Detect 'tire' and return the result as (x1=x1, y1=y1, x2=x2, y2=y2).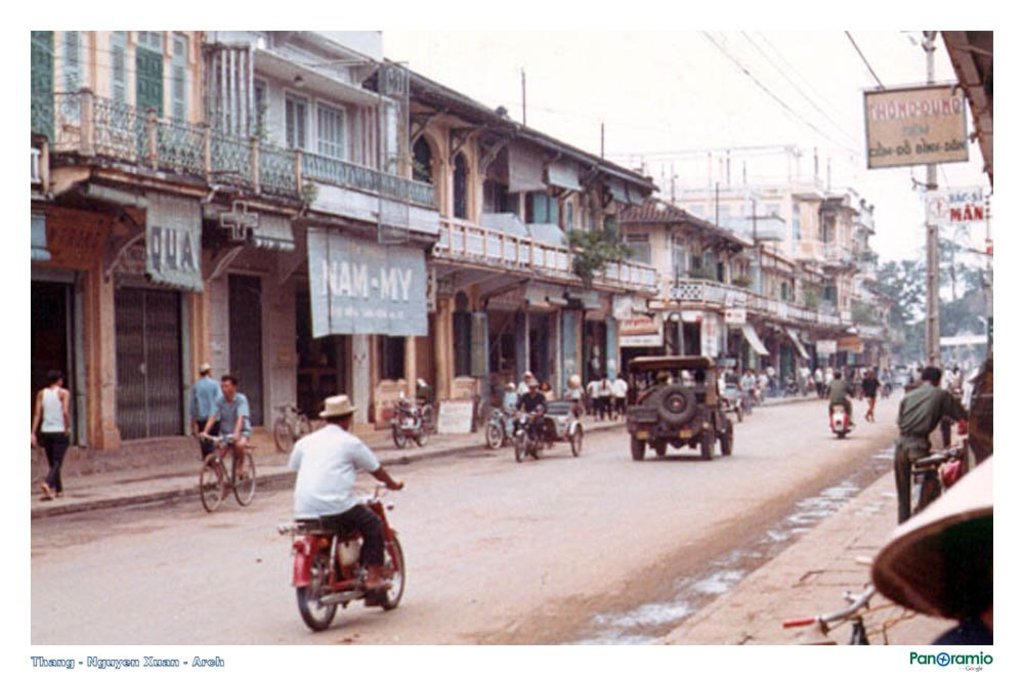
(x1=414, y1=418, x2=427, y2=445).
